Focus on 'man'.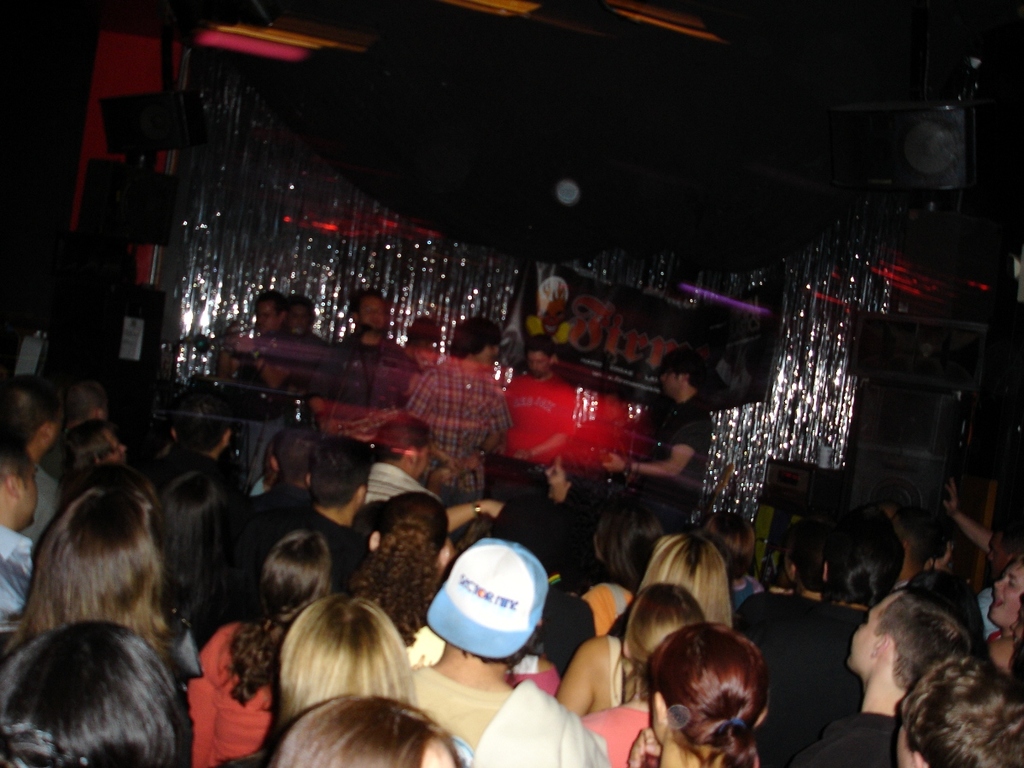
Focused at select_region(600, 352, 713, 536).
